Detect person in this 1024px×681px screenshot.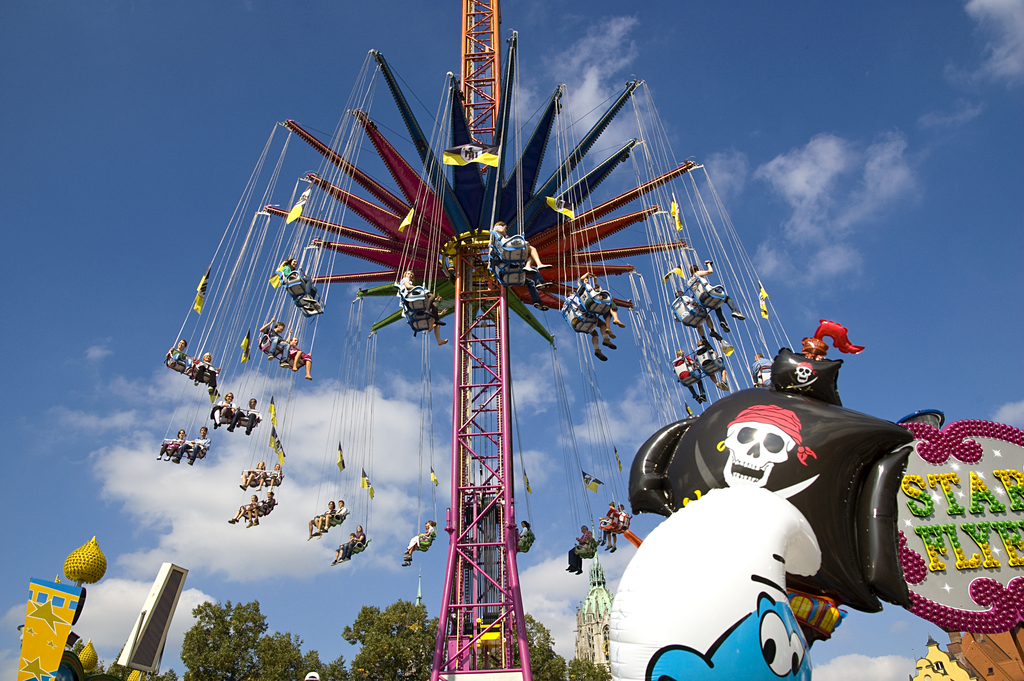
Detection: Rect(398, 268, 445, 329).
